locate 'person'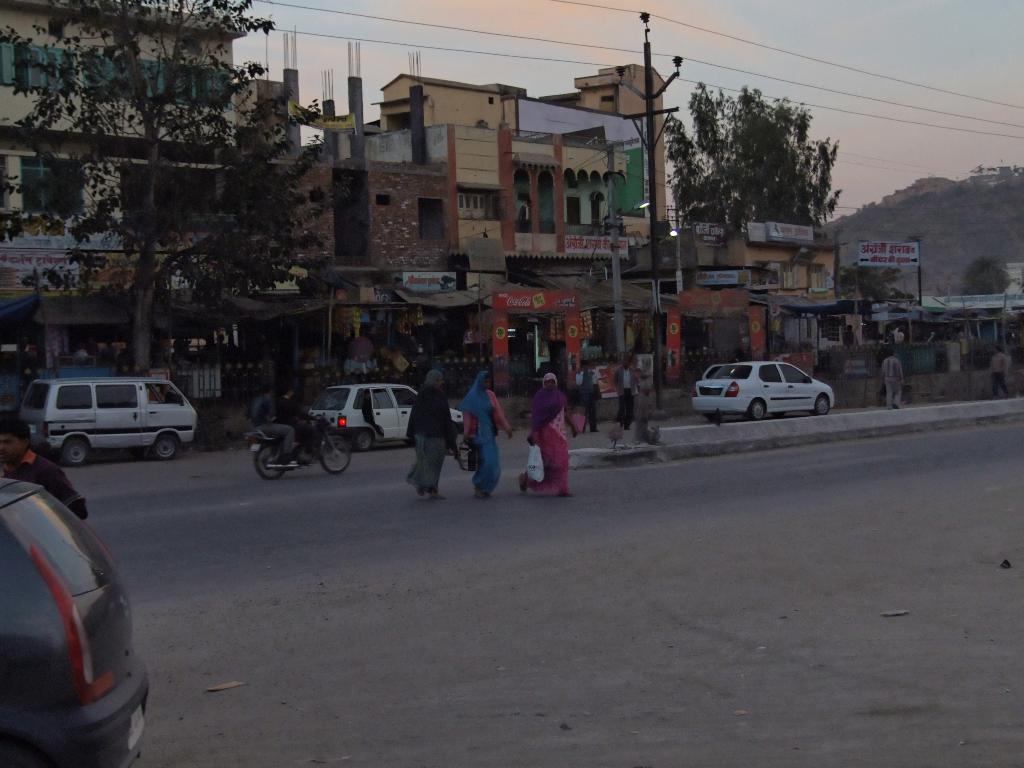
bbox(988, 344, 1005, 397)
